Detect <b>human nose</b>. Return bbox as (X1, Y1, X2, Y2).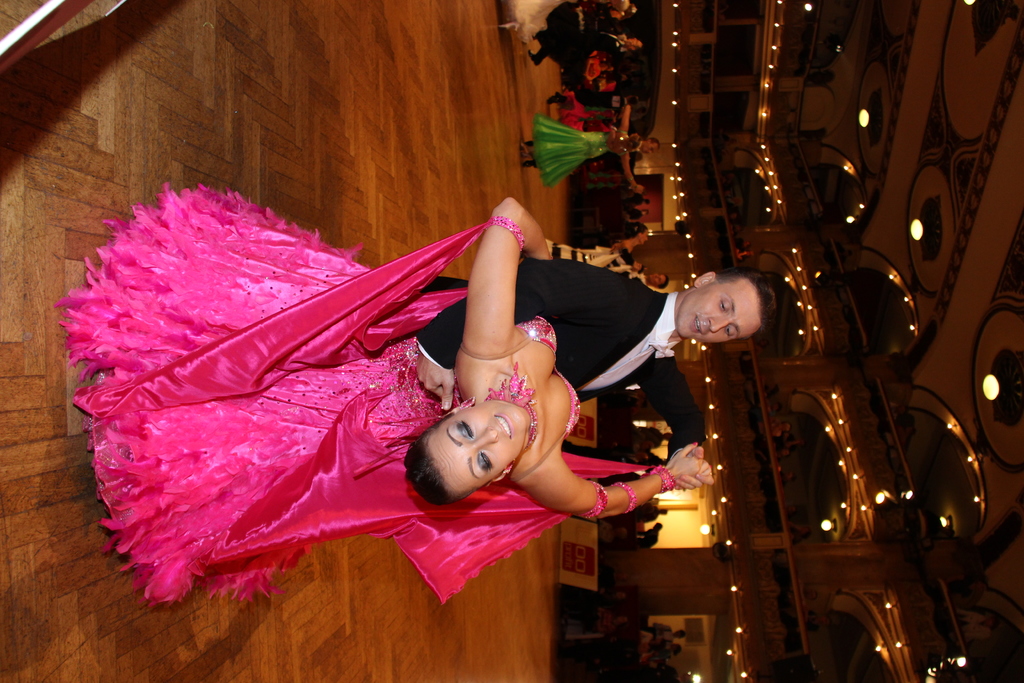
(479, 423, 501, 441).
